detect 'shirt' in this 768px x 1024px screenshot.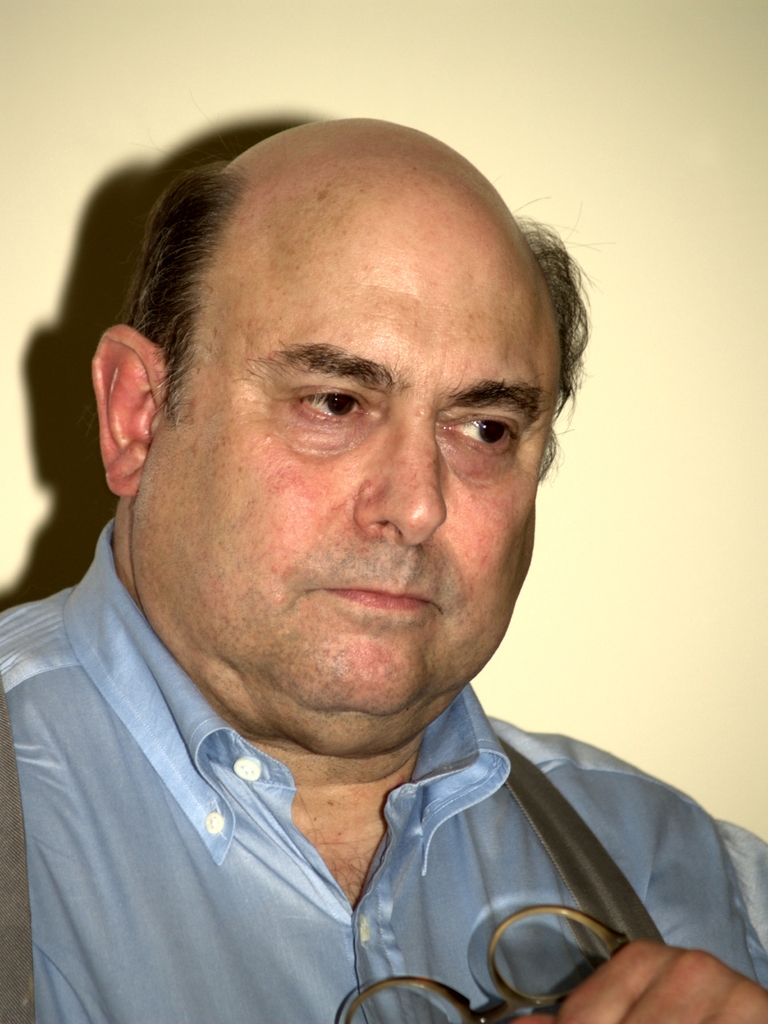
Detection: <bbox>0, 517, 767, 1023</bbox>.
